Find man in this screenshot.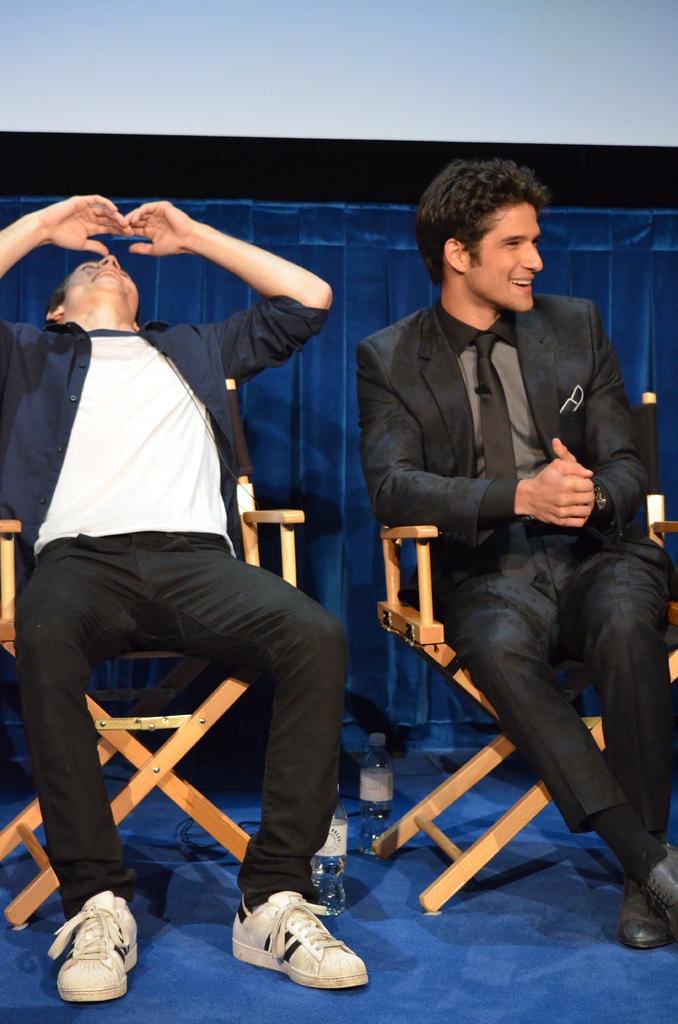
The bounding box for man is l=356, t=158, r=677, b=952.
